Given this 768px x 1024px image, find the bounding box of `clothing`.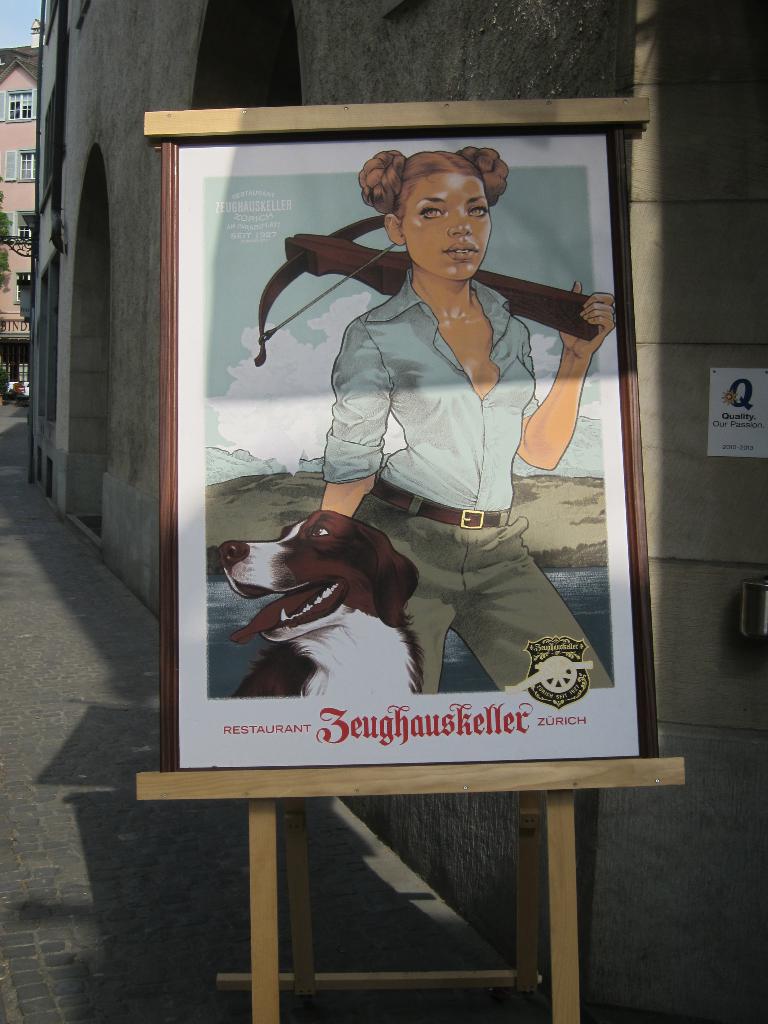
locate(299, 223, 594, 666).
